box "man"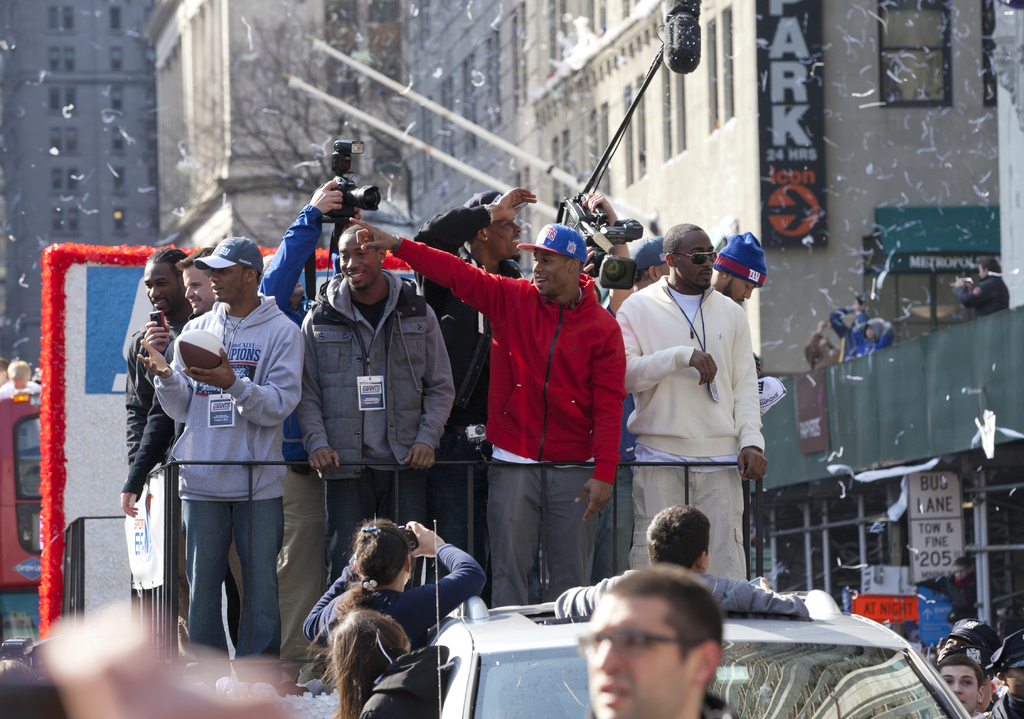
locate(408, 174, 524, 608)
